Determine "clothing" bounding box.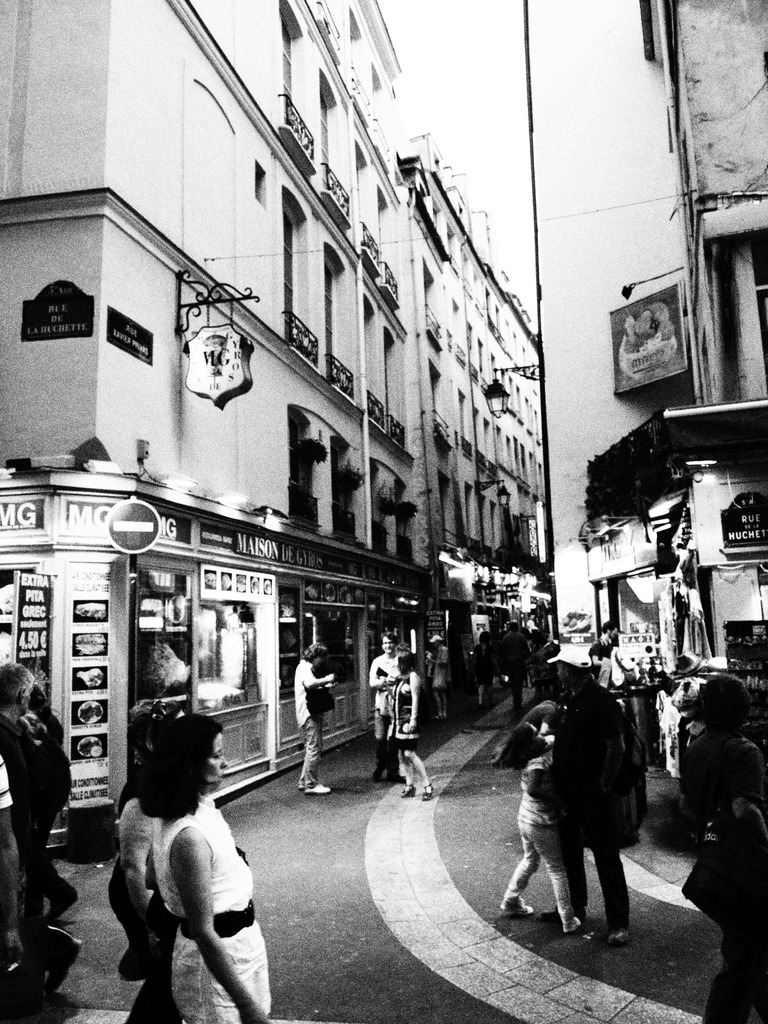
Determined: (392,668,422,743).
